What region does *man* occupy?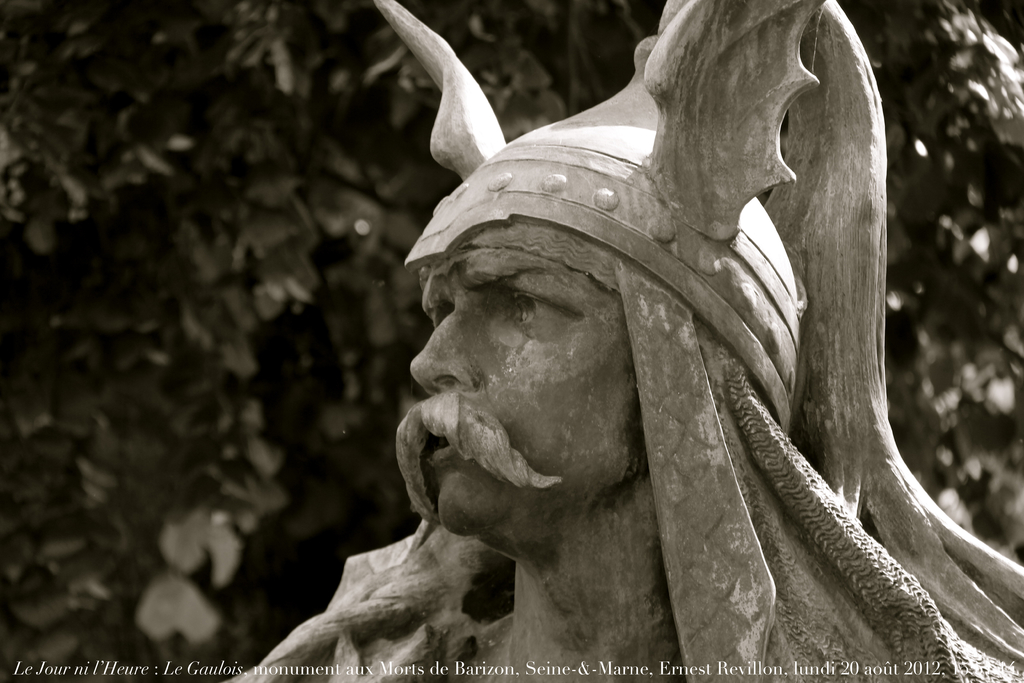
BBox(210, 0, 1023, 682).
